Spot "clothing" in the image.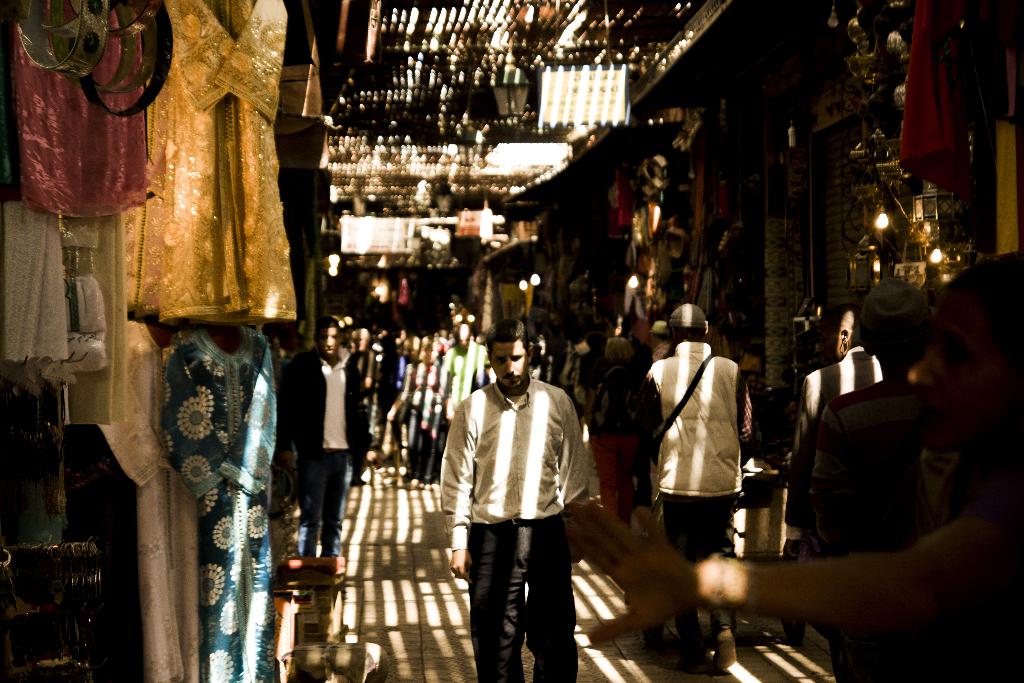
"clothing" found at box(640, 339, 764, 558).
